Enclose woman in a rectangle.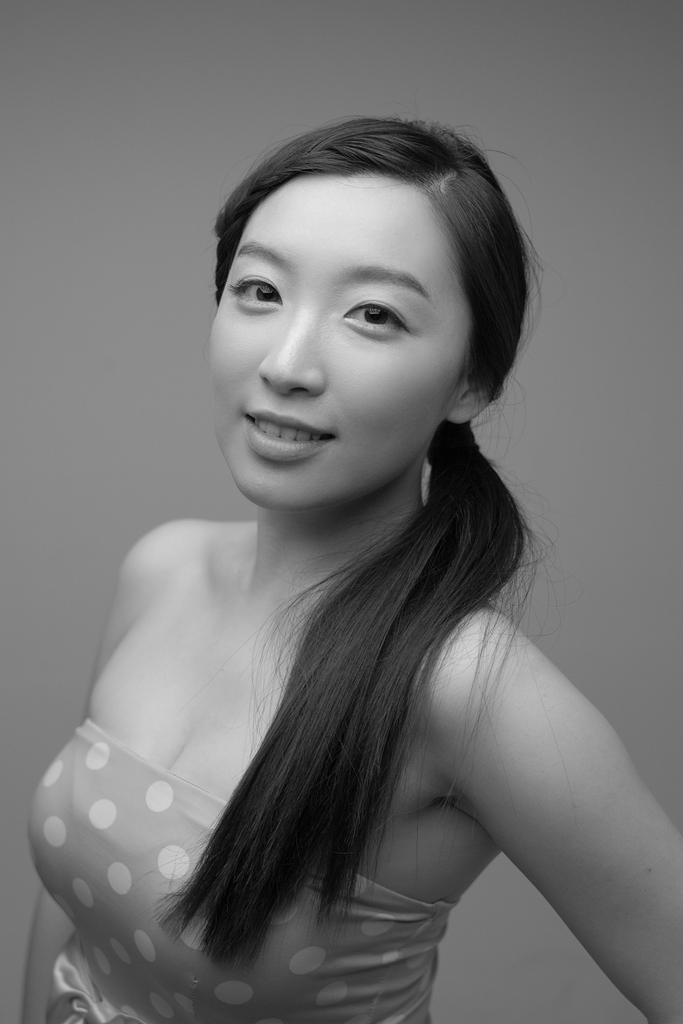
[x1=41, y1=84, x2=616, y2=1018].
